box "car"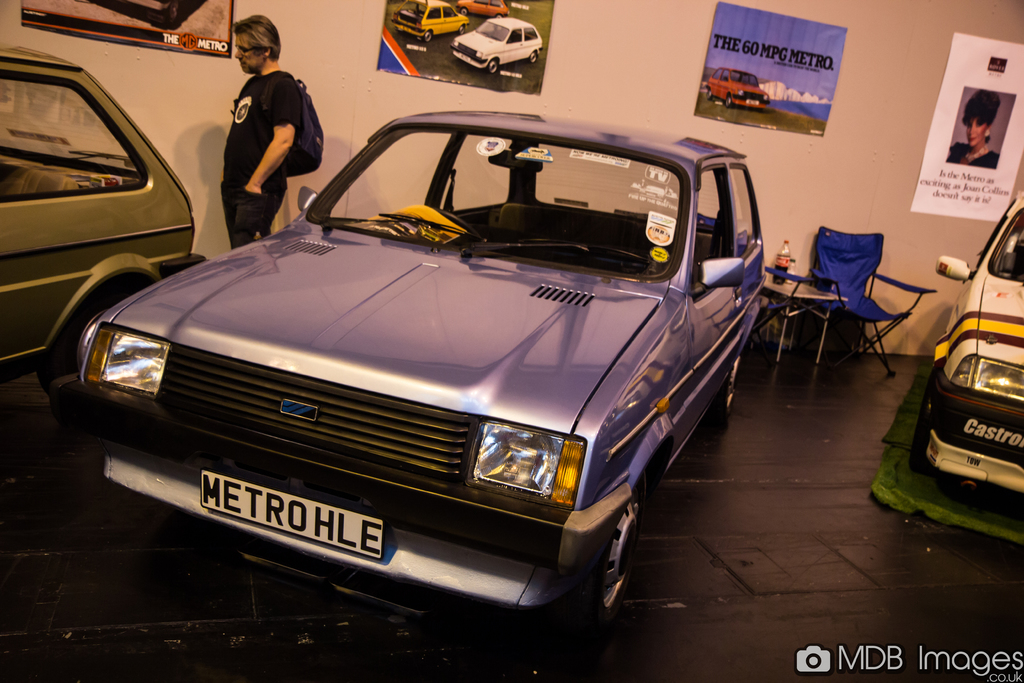
l=77, t=94, r=787, b=643
